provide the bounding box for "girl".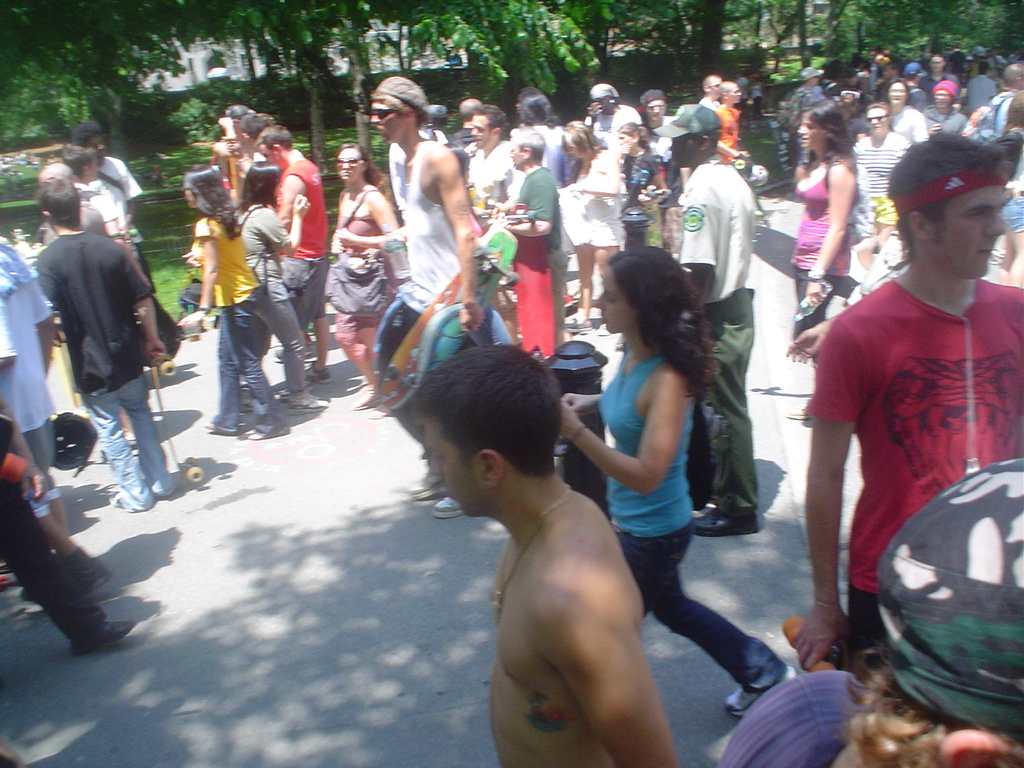
select_region(618, 120, 666, 248).
